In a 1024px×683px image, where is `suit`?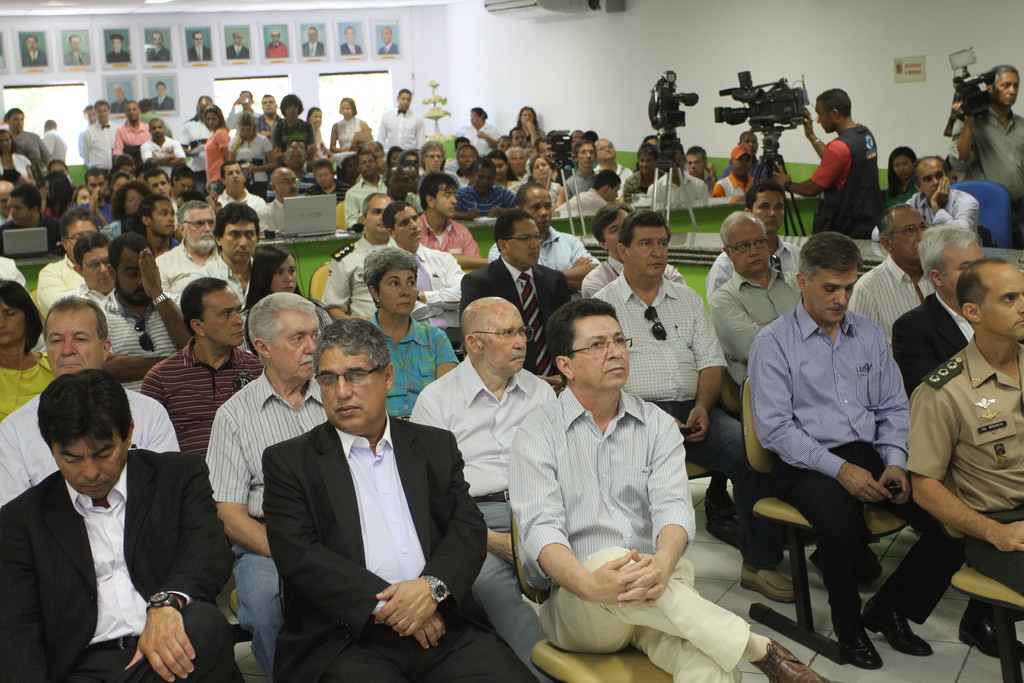
bbox=(239, 334, 488, 664).
